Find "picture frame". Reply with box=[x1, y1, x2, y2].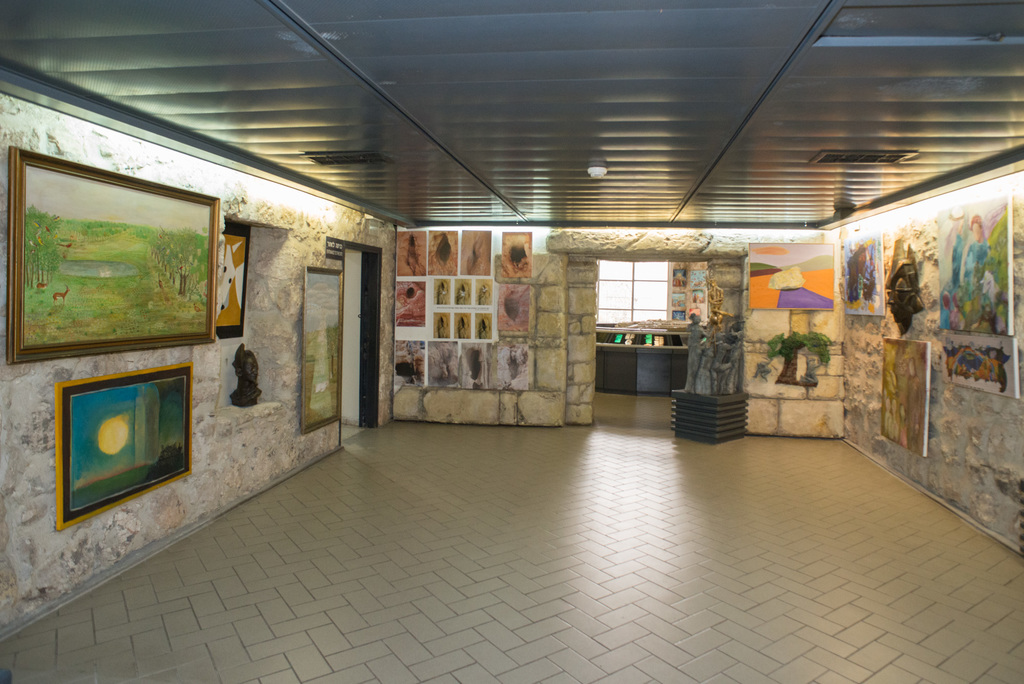
box=[879, 332, 932, 448].
